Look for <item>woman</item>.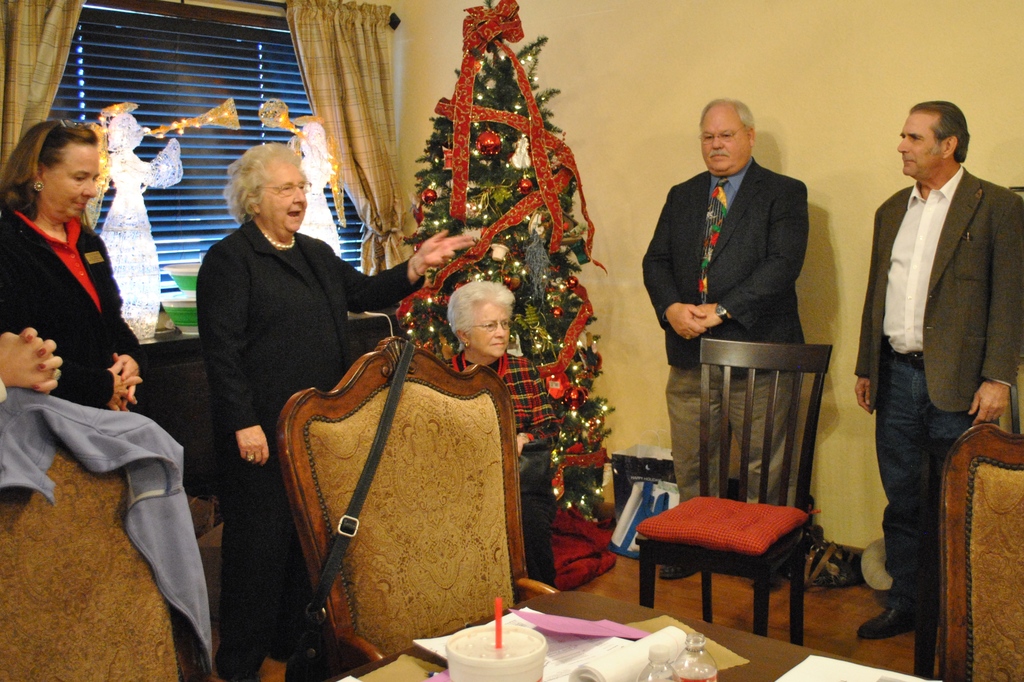
Found: (x1=0, y1=128, x2=188, y2=526).
